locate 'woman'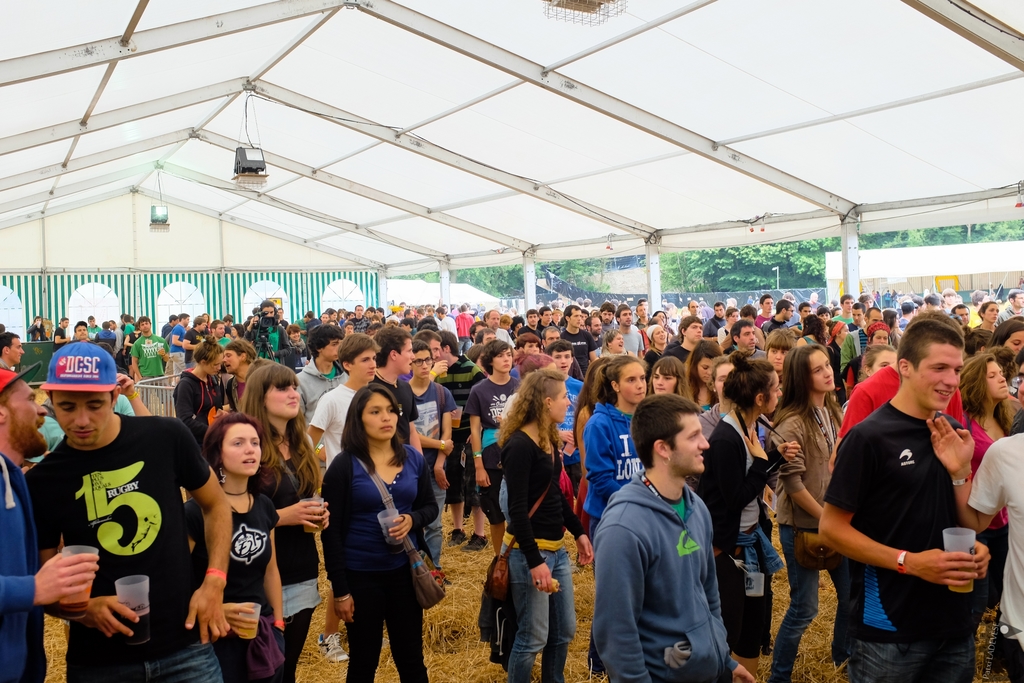
(798,315,833,340)
